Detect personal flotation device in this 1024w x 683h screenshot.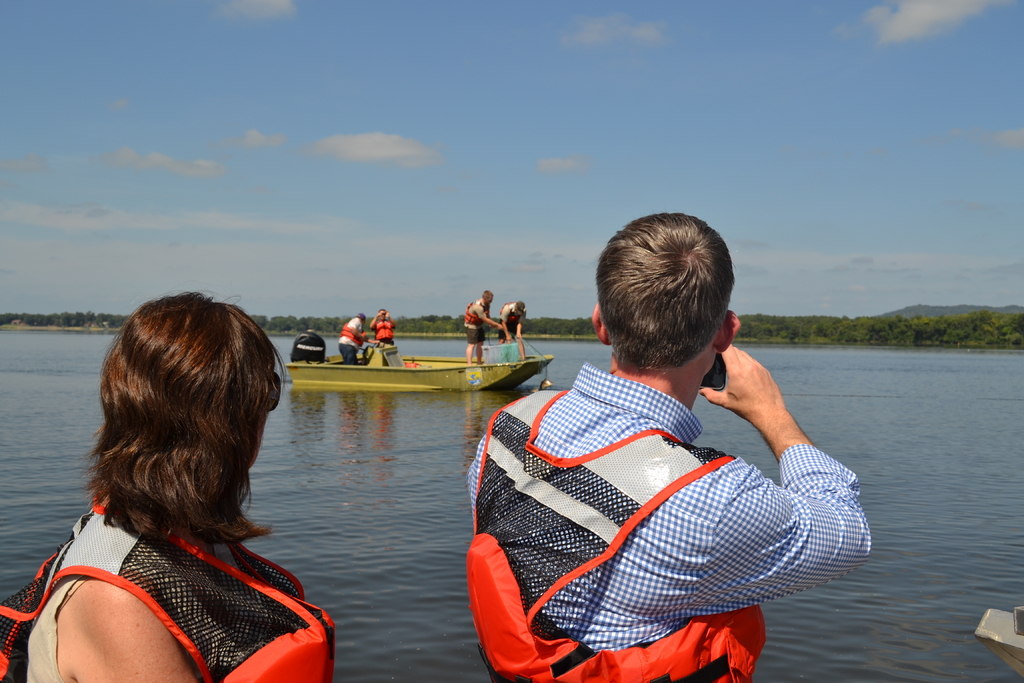
Detection: [467, 386, 770, 678].
